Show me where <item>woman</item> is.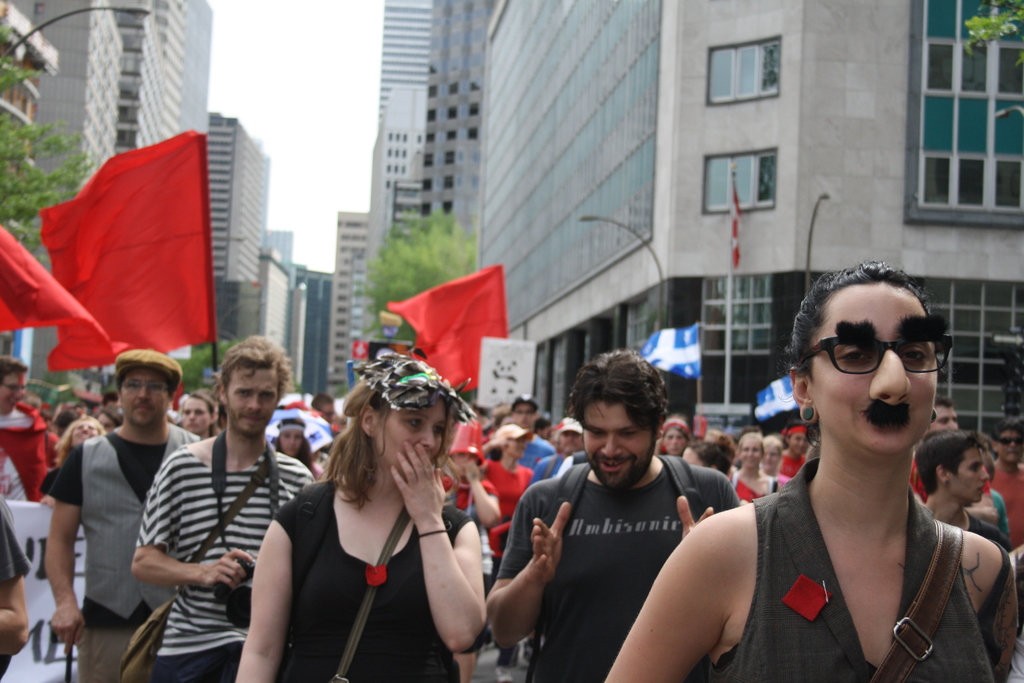
<item>woman</item> is at locate(602, 263, 1015, 682).
